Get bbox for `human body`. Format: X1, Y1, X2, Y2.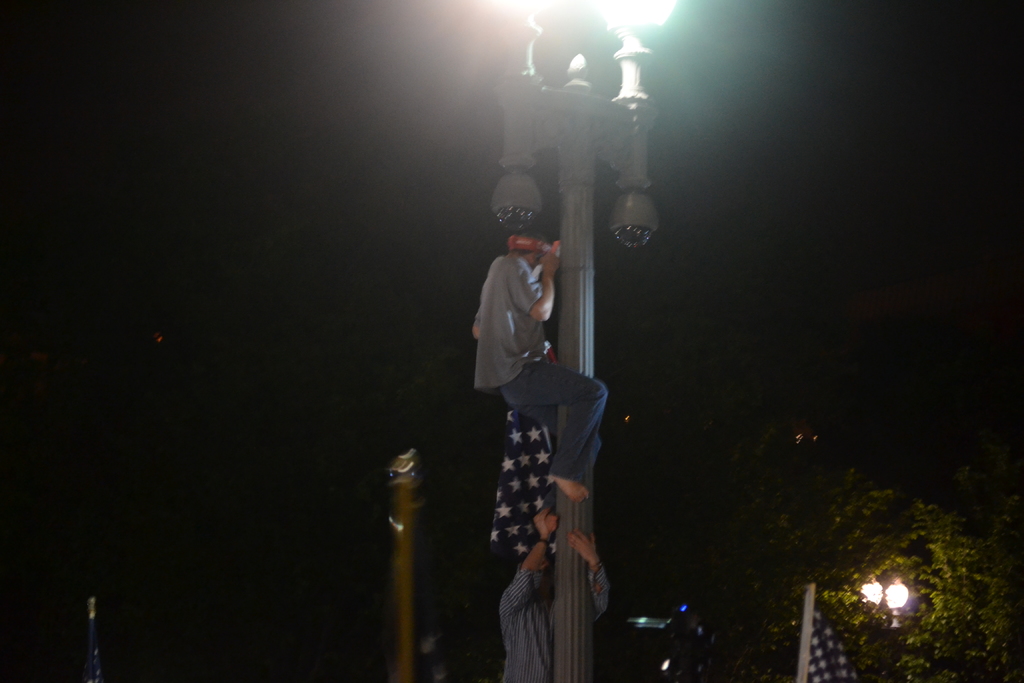
474, 227, 607, 497.
